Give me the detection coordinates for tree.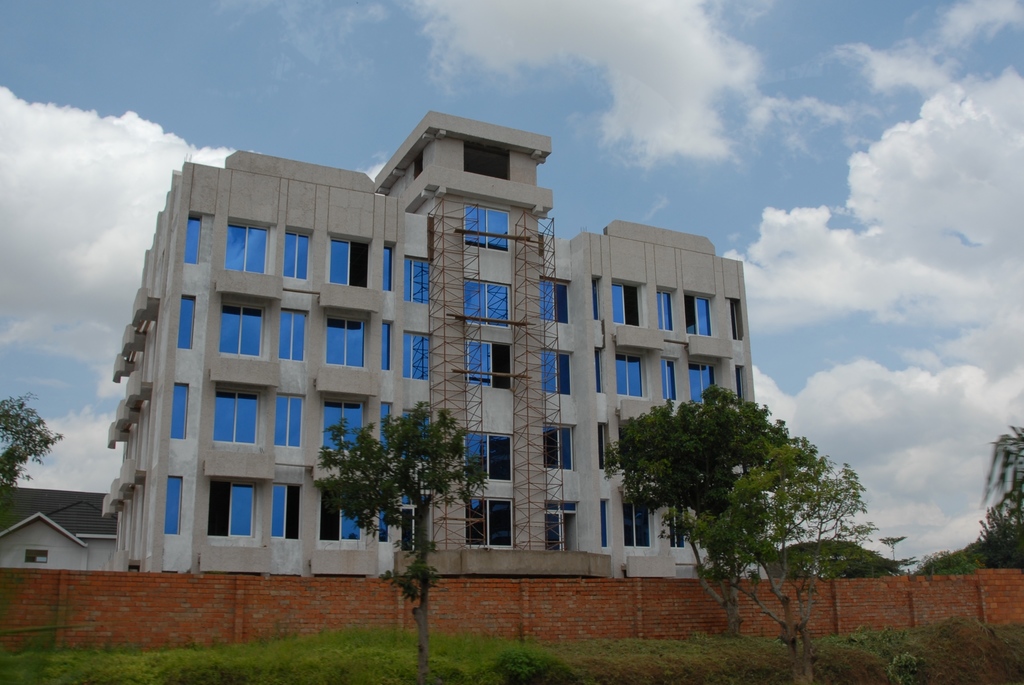
region(906, 423, 1023, 573).
